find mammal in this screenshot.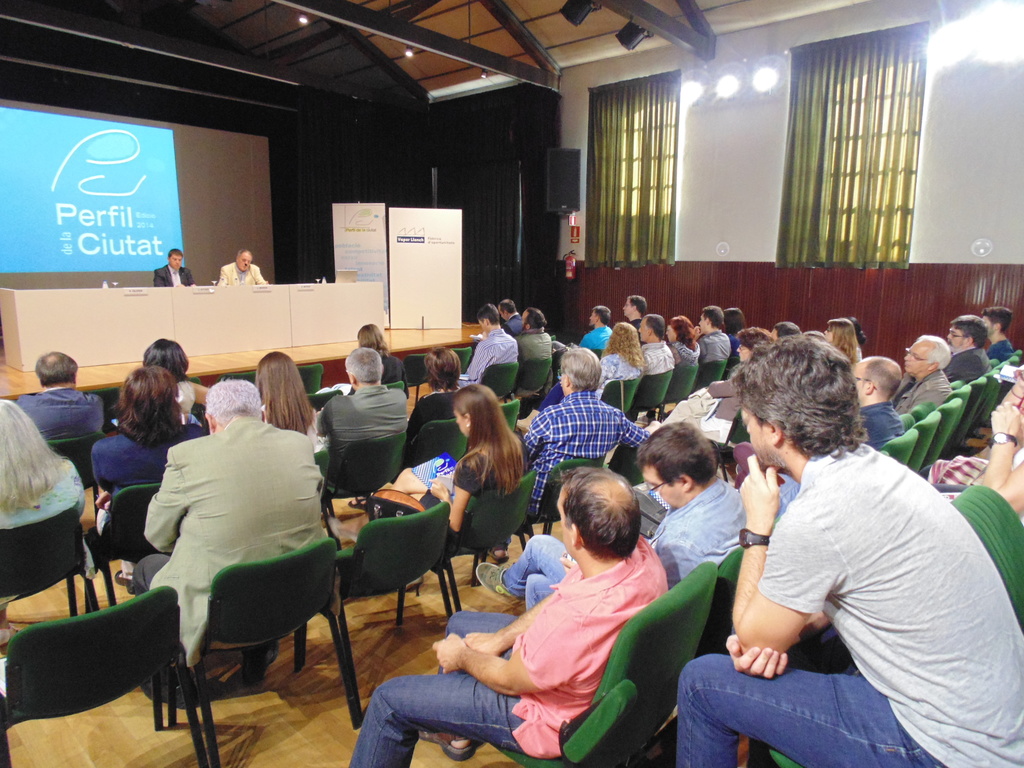
The bounding box for mammal is box(673, 336, 1023, 767).
